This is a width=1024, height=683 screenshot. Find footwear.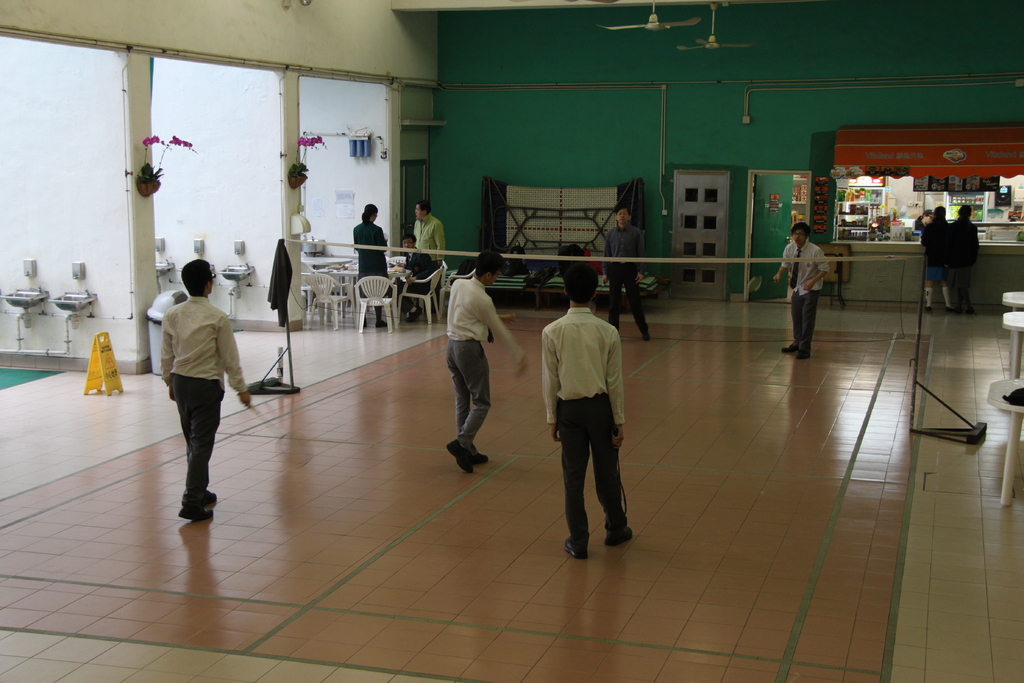
Bounding box: region(781, 344, 797, 360).
